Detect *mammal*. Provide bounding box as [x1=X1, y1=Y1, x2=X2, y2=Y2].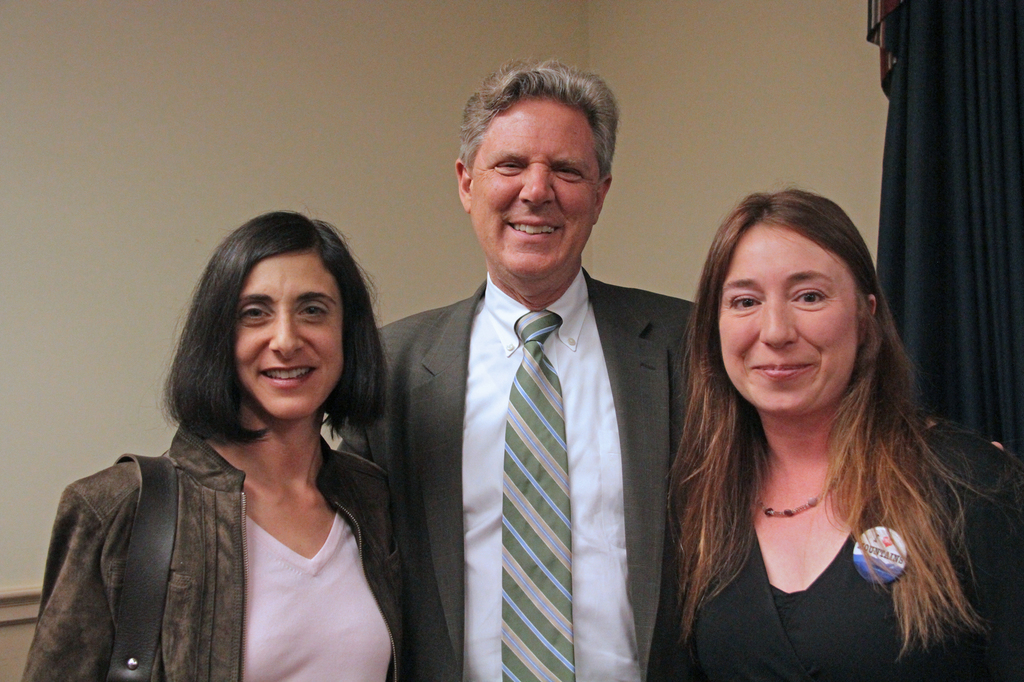
[x1=325, y1=58, x2=1004, y2=681].
